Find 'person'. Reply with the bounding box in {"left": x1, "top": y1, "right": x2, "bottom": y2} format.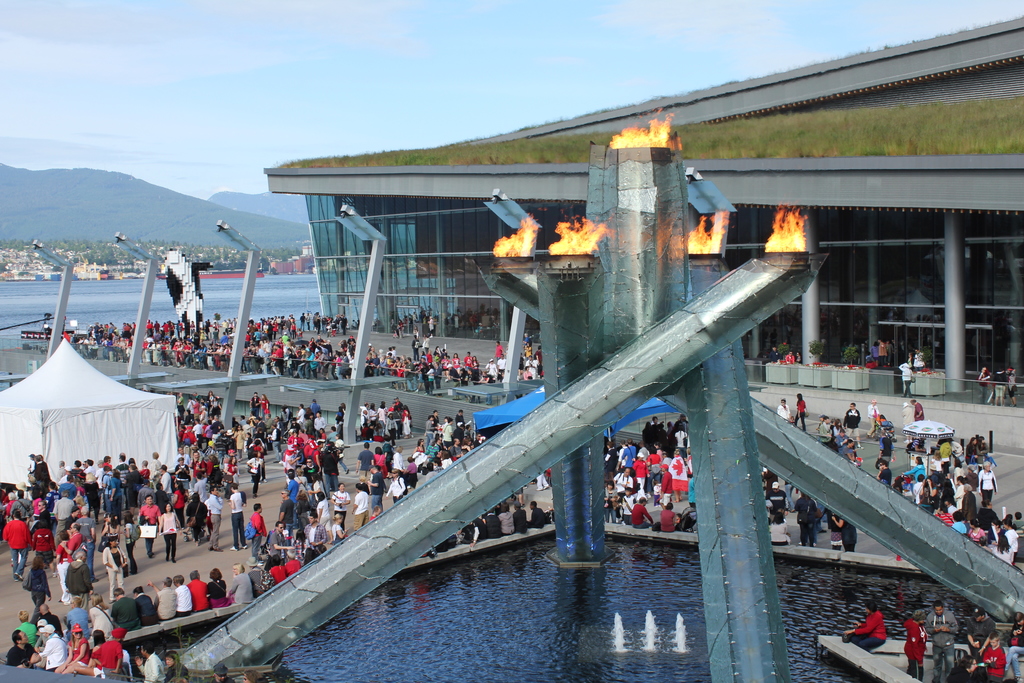
{"left": 58, "top": 624, "right": 89, "bottom": 671}.
